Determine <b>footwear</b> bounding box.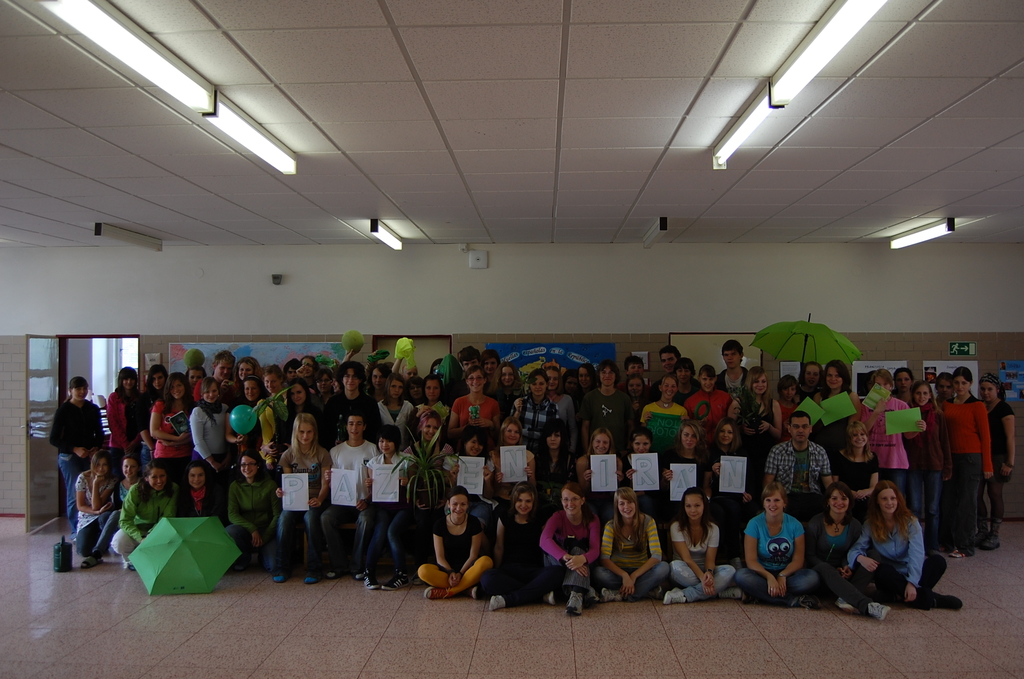
Determined: {"x1": 663, "y1": 582, "x2": 683, "y2": 607}.
